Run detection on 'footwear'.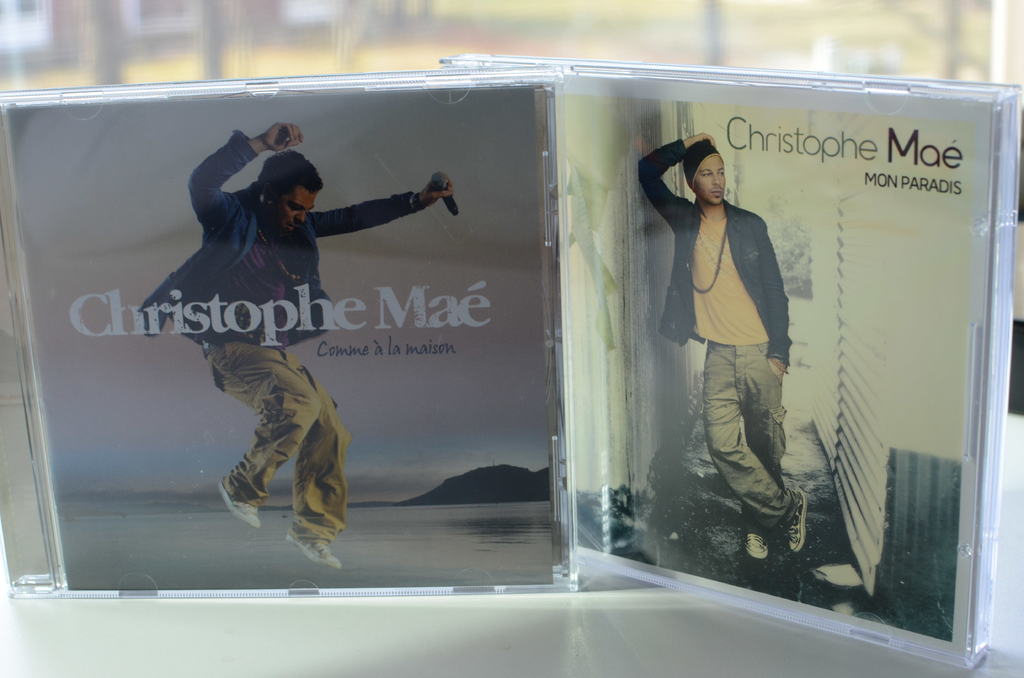
Result: box=[219, 477, 256, 526].
